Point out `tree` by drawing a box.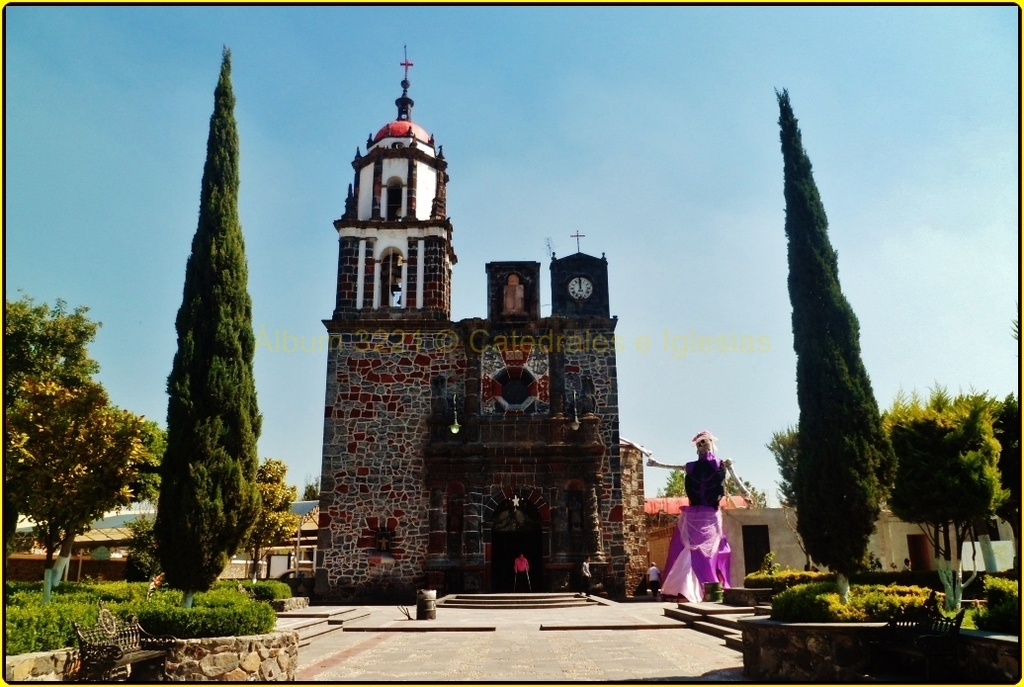
bbox(131, 50, 263, 602).
